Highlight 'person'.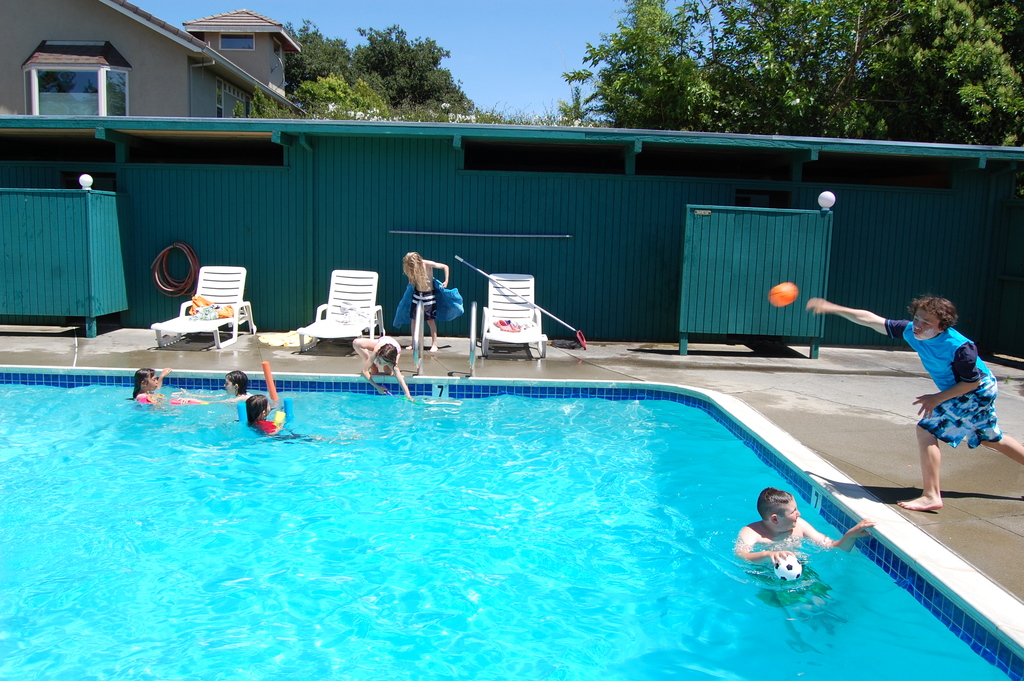
Highlighted region: detection(349, 331, 412, 404).
